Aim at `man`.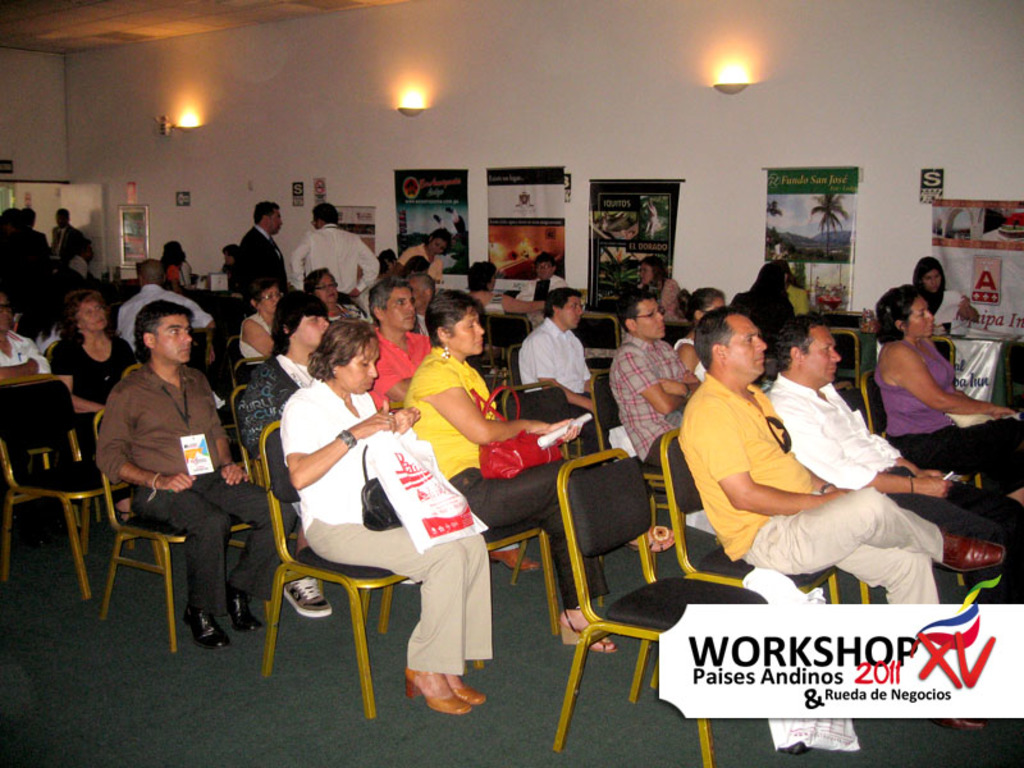
Aimed at Rect(115, 261, 218, 365).
